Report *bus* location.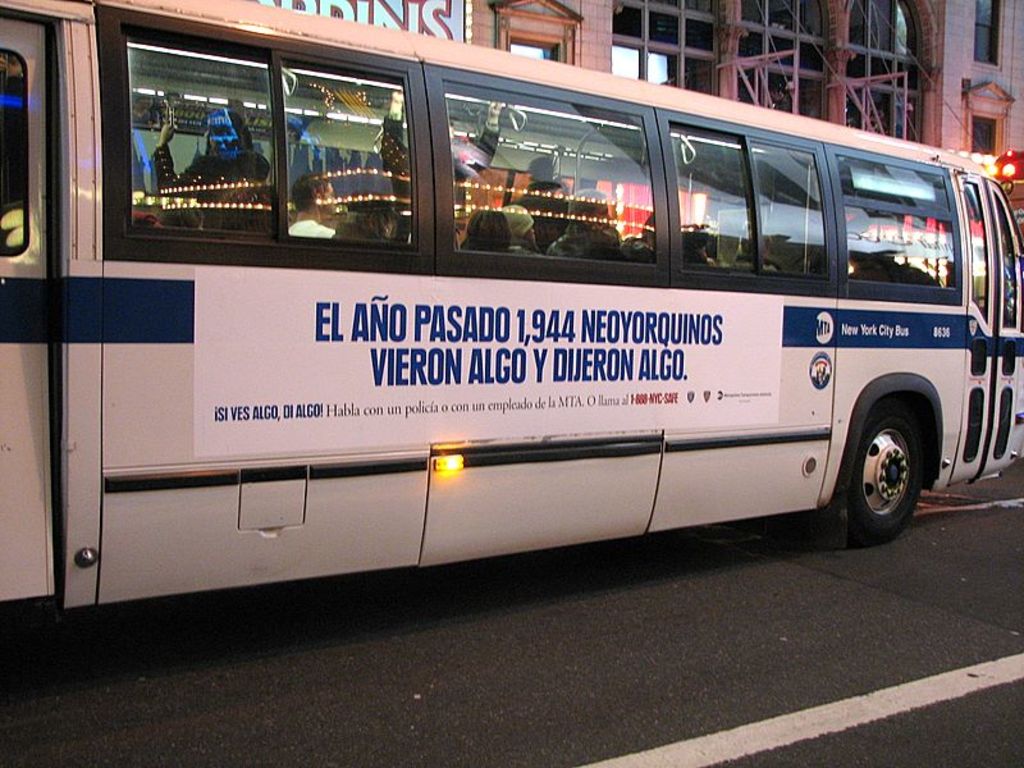
Report: (0, 0, 1023, 612).
